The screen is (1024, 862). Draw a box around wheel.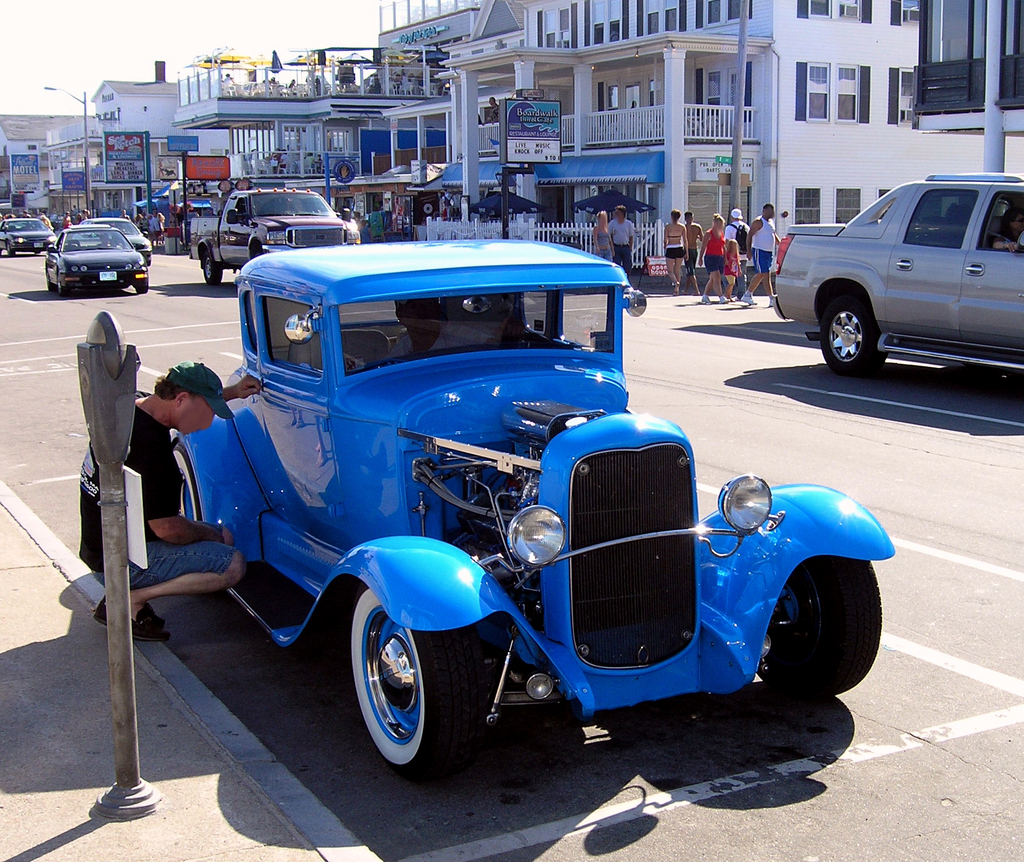
[left=349, top=582, right=487, bottom=781].
